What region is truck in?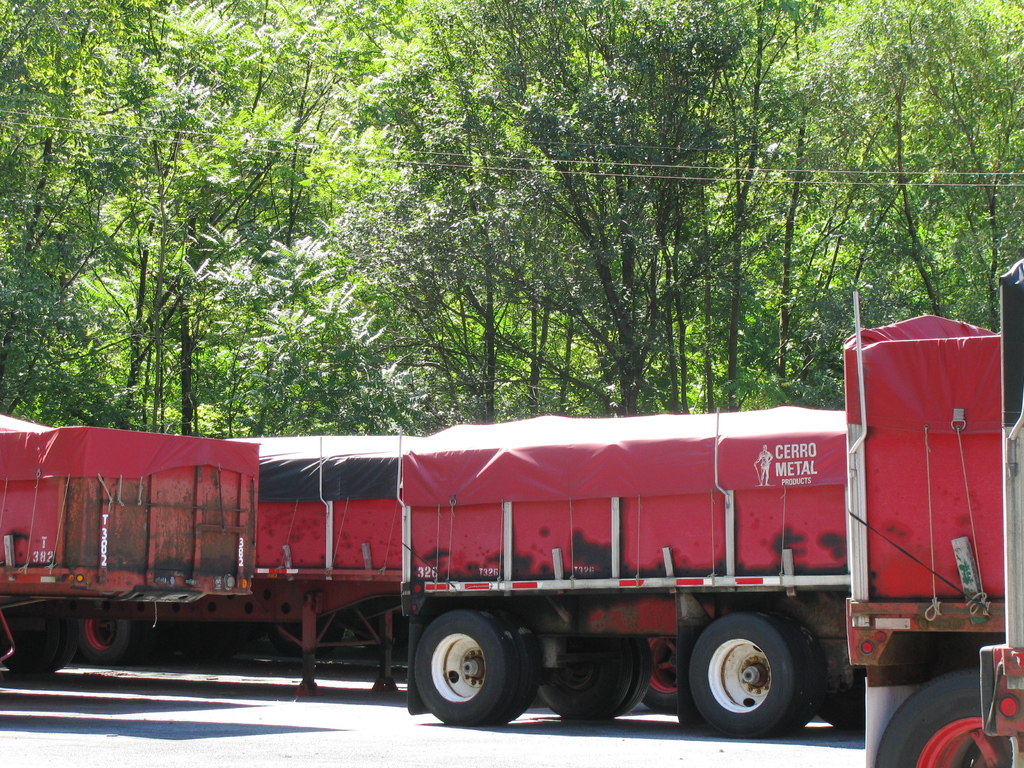
{"left": 391, "top": 434, "right": 883, "bottom": 730}.
